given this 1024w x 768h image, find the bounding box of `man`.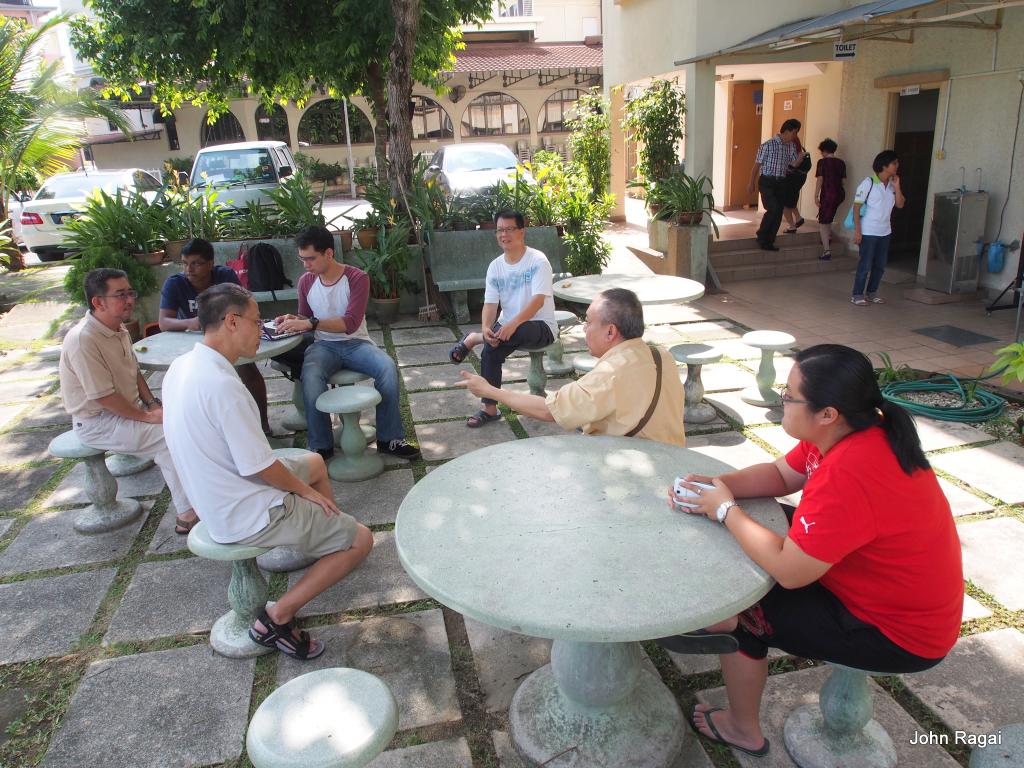
{"x1": 157, "y1": 237, "x2": 276, "y2": 443}.
